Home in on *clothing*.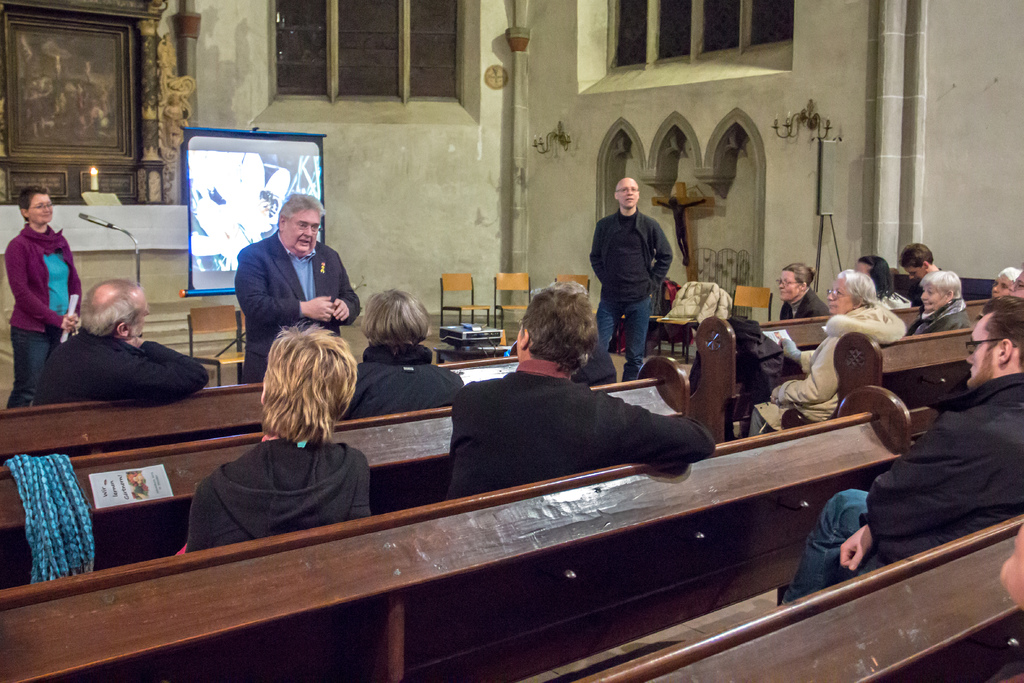
Homed in at select_region(4, 224, 83, 407).
